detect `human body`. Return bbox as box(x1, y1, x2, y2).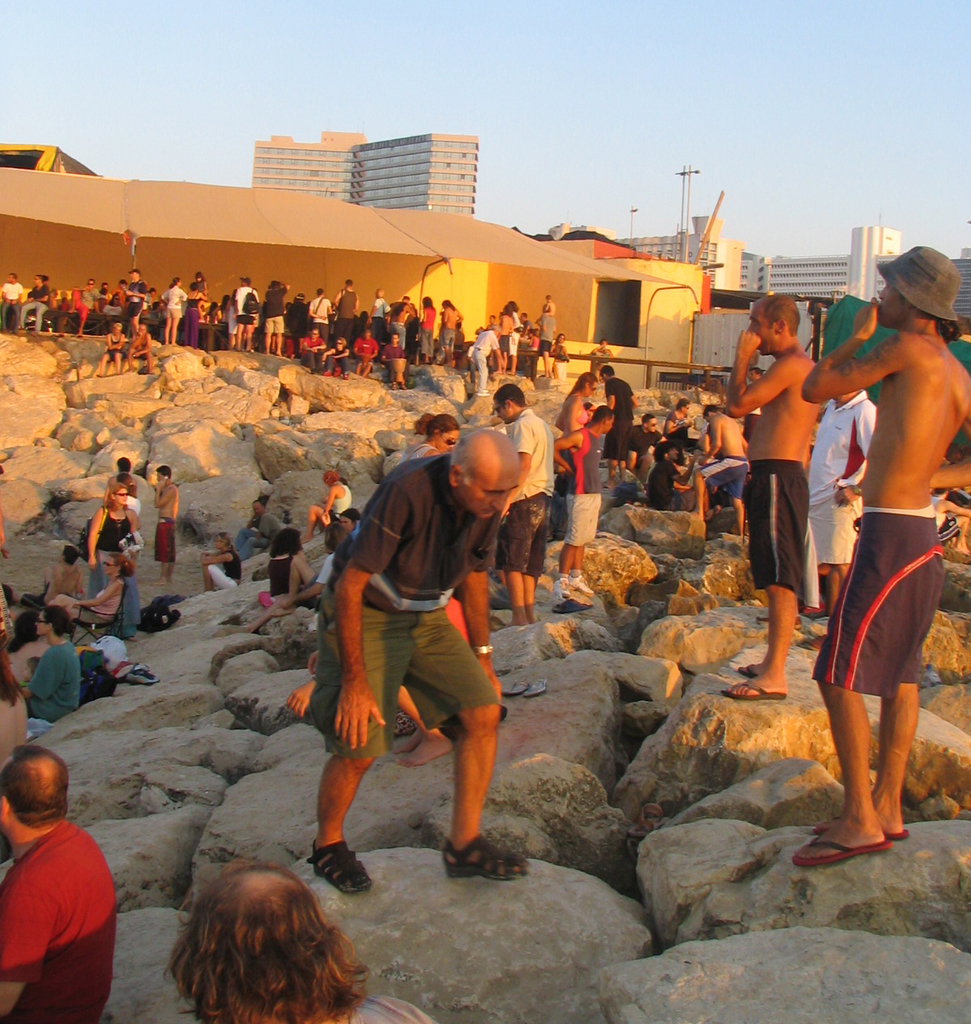
box(0, 272, 23, 335).
